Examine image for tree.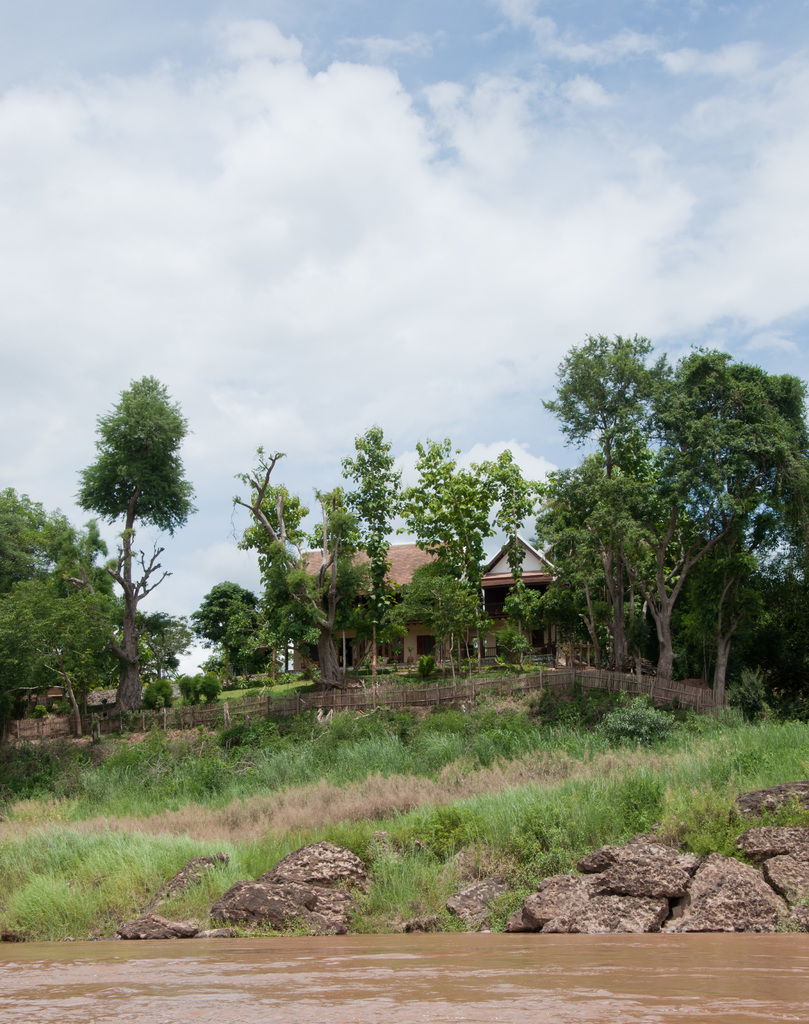
Examination result: [x1=623, y1=333, x2=806, y2=684].
